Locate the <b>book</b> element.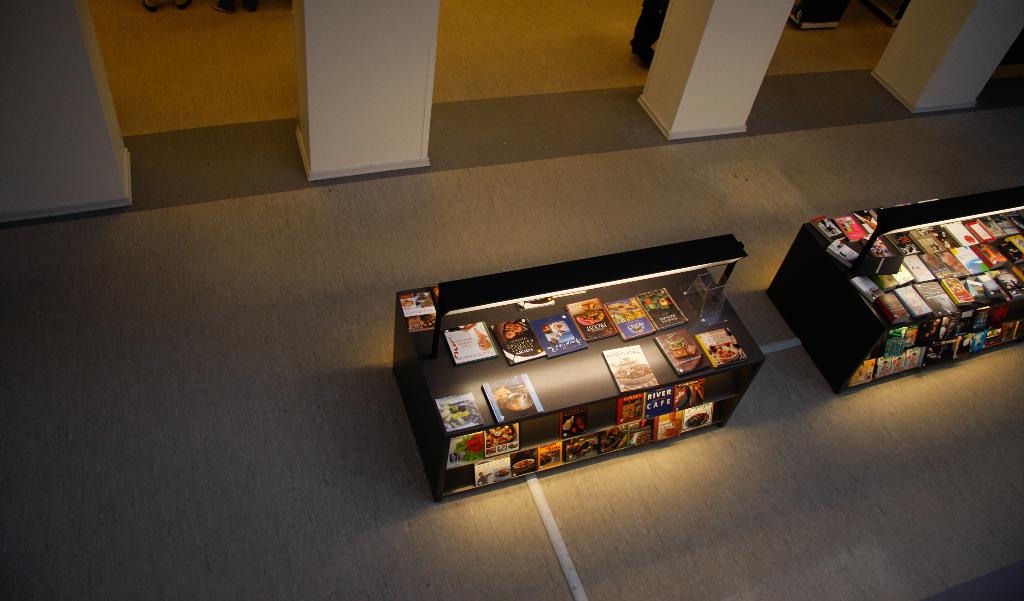
Element bbox: left=525, top=313, right=590, bottom=360.
